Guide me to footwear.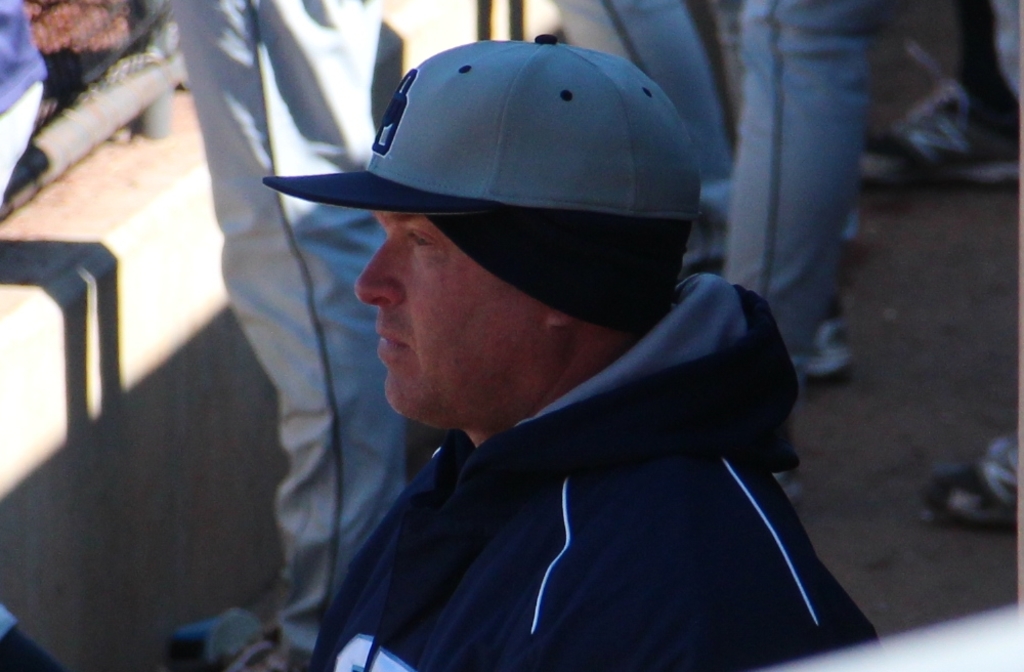
Guidance: {"left": 920, "top": 465, "right": 1022, "bottom": 532}.
